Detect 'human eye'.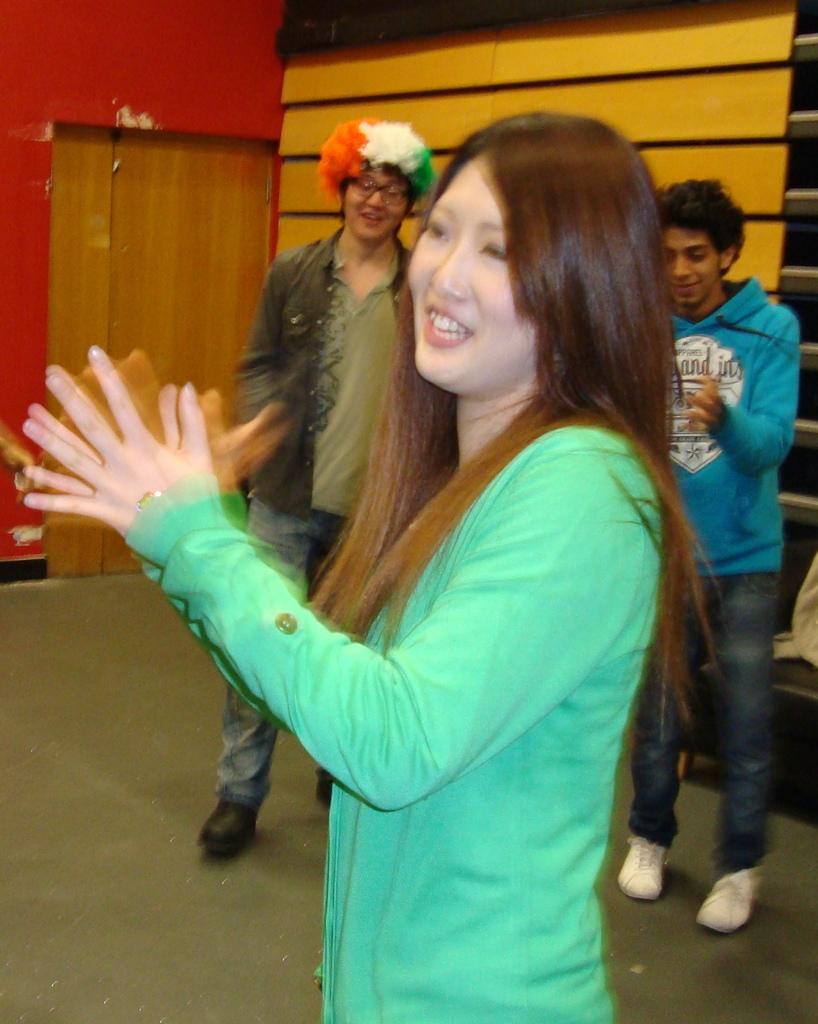
Detected at x1=417 y1=214 x2=452 y2=245.
